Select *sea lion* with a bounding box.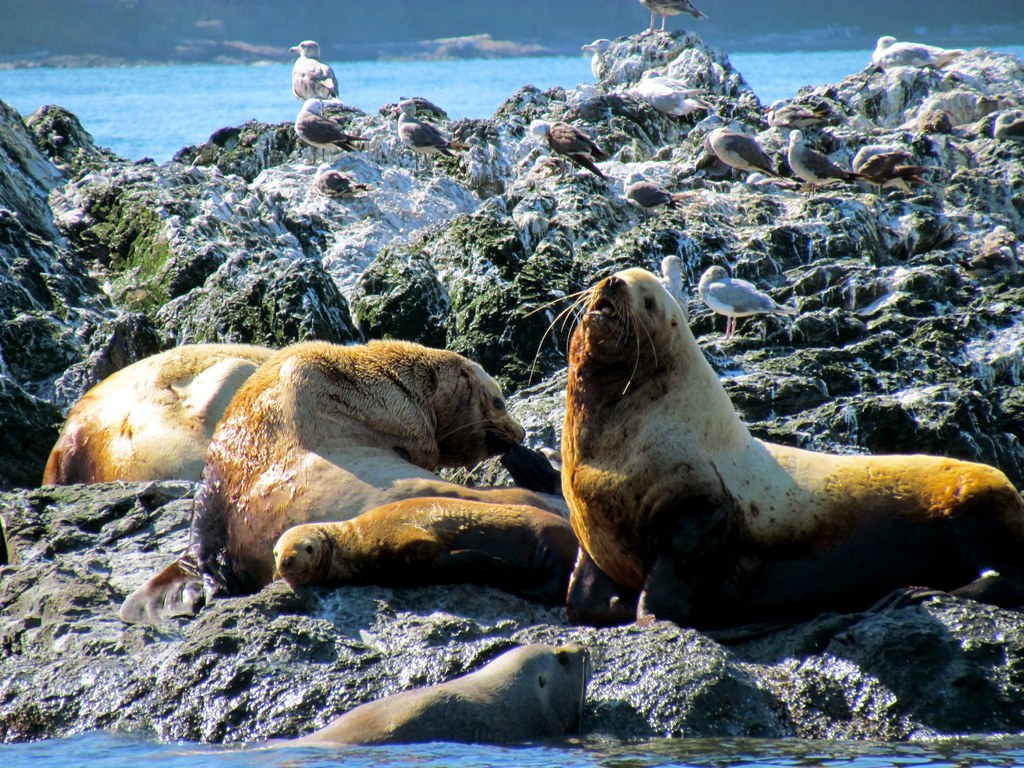
[left=520, top=266, right=1023, bottom=628].
